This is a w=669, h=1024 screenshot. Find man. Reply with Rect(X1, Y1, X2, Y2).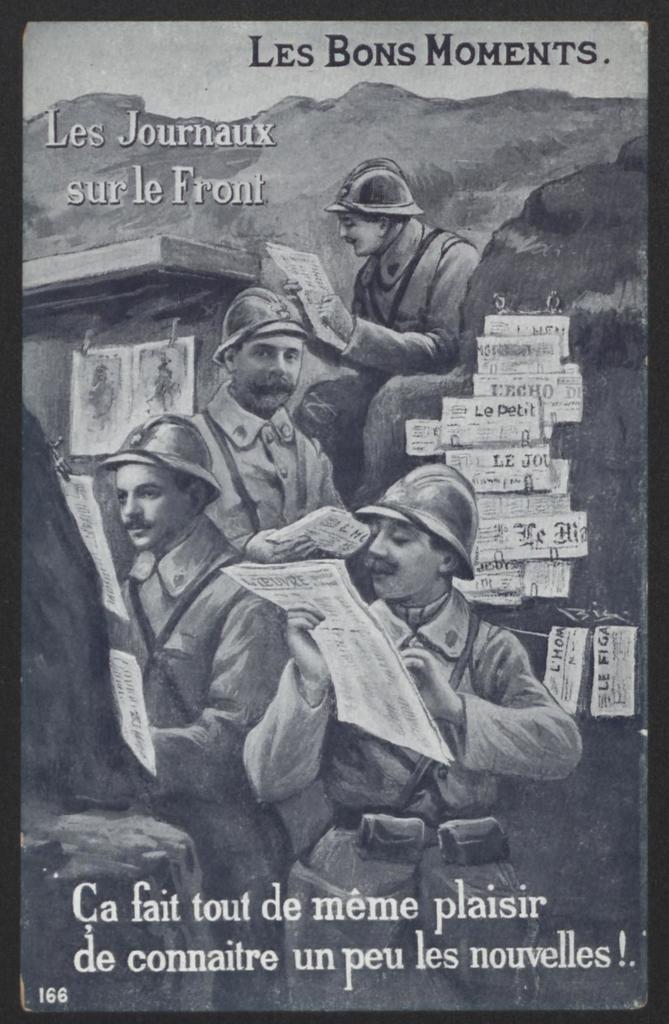
Rect(313, 156, 484, 504).
